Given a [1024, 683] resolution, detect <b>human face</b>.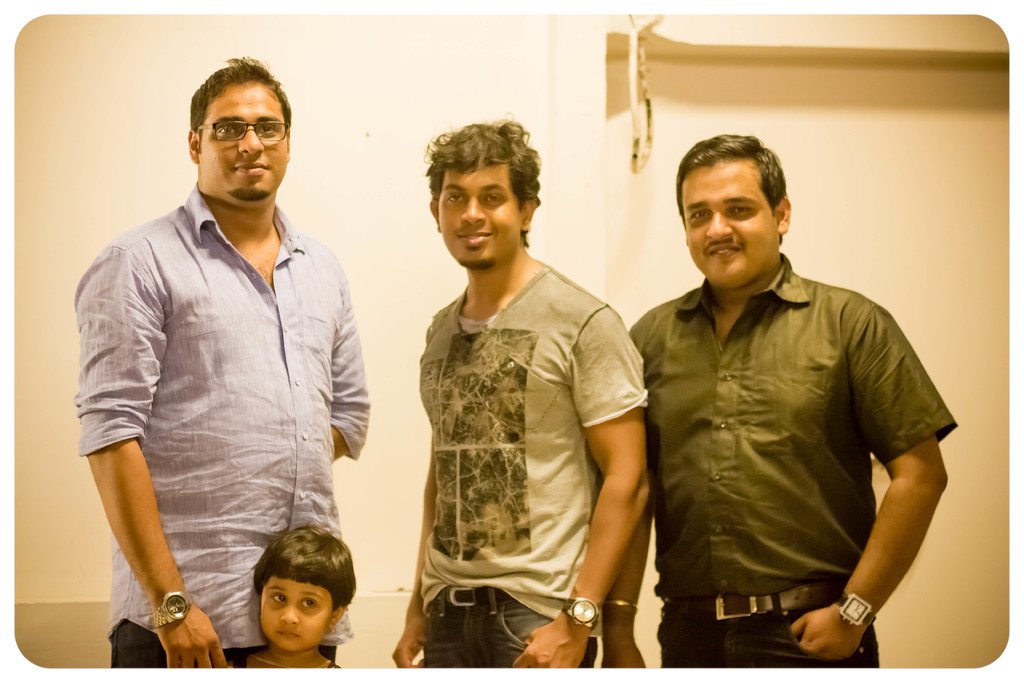
<box>680,165,776,283</box>.
